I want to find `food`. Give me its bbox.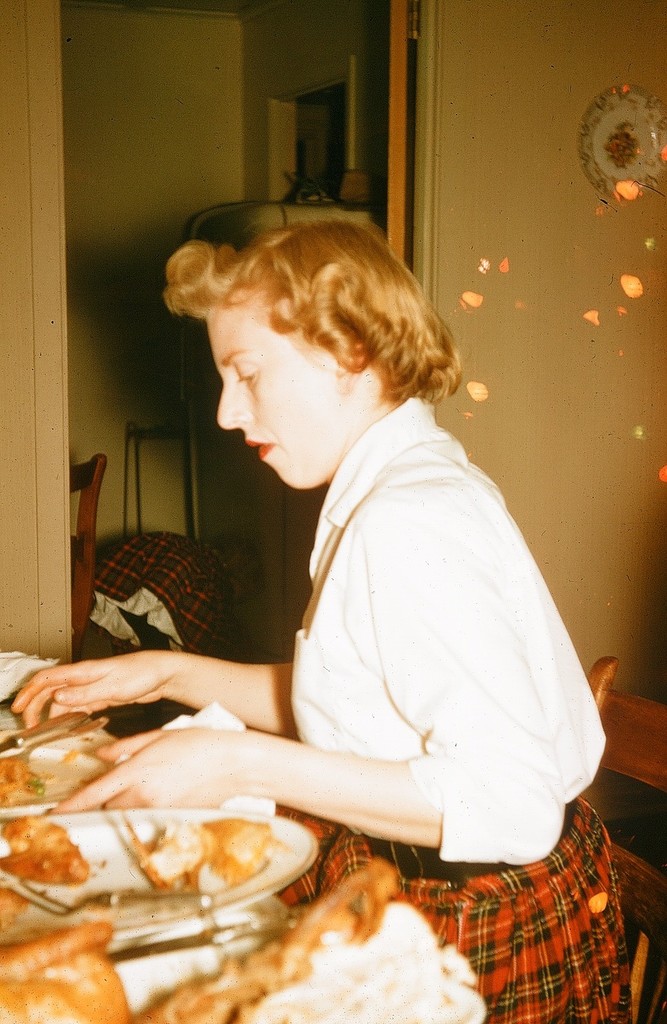
(0,755,42,808).
